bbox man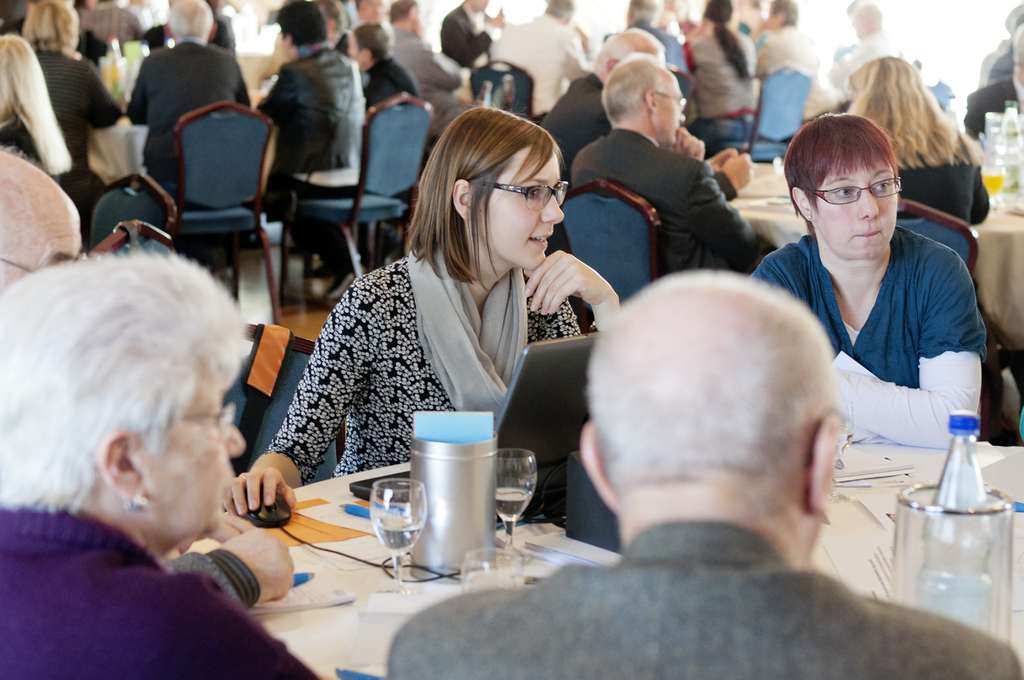
region(255, 1, 381, 236)
